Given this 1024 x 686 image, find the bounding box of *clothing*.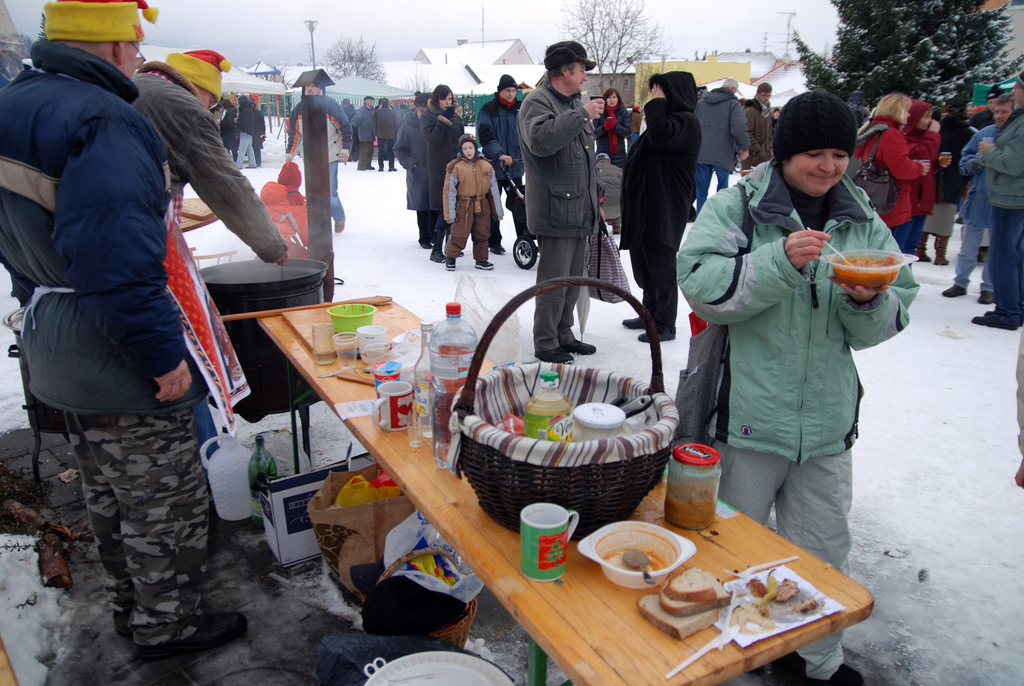
250, 101, 264, 145.
